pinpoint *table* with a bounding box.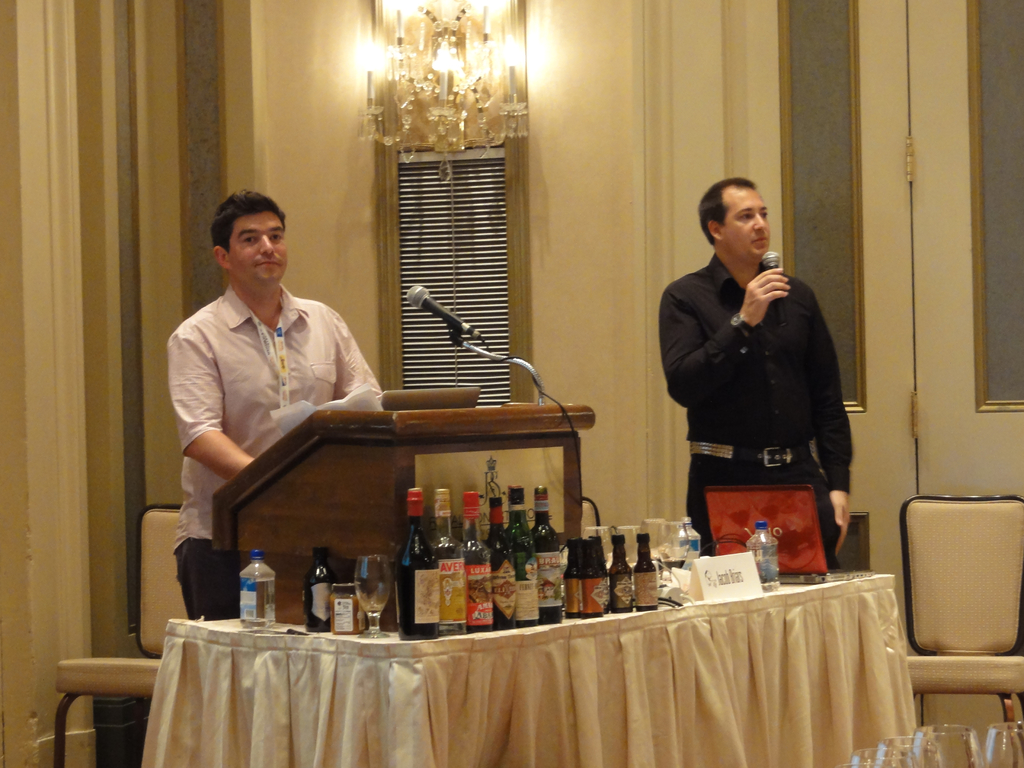
<region>138, 568, 924, 767</region>.
